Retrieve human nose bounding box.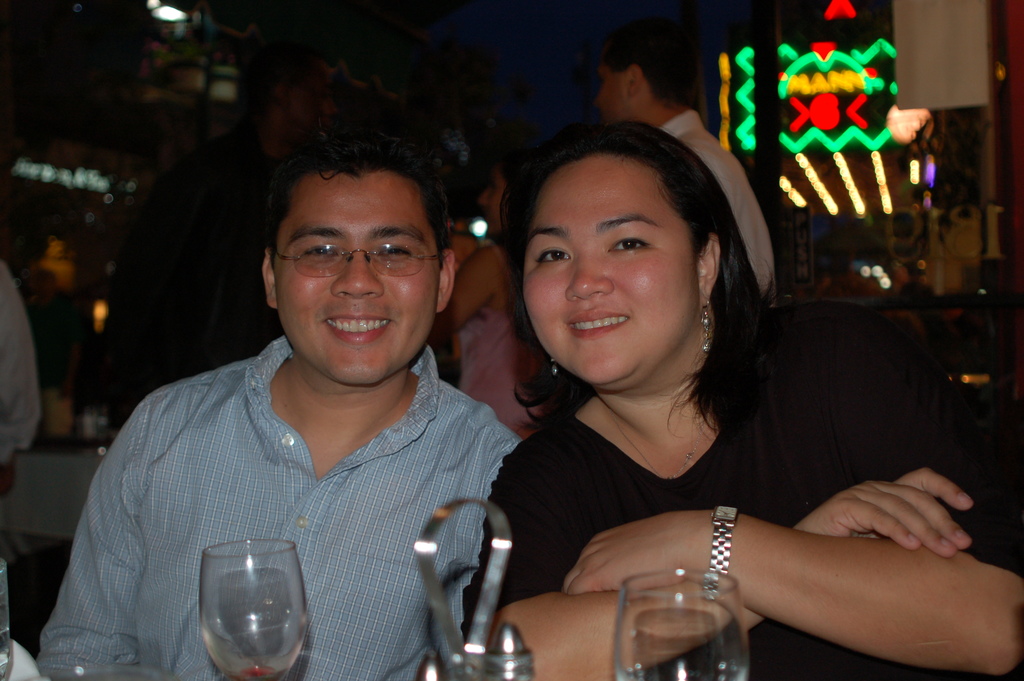
Bounding box: 564,254,614,301.
